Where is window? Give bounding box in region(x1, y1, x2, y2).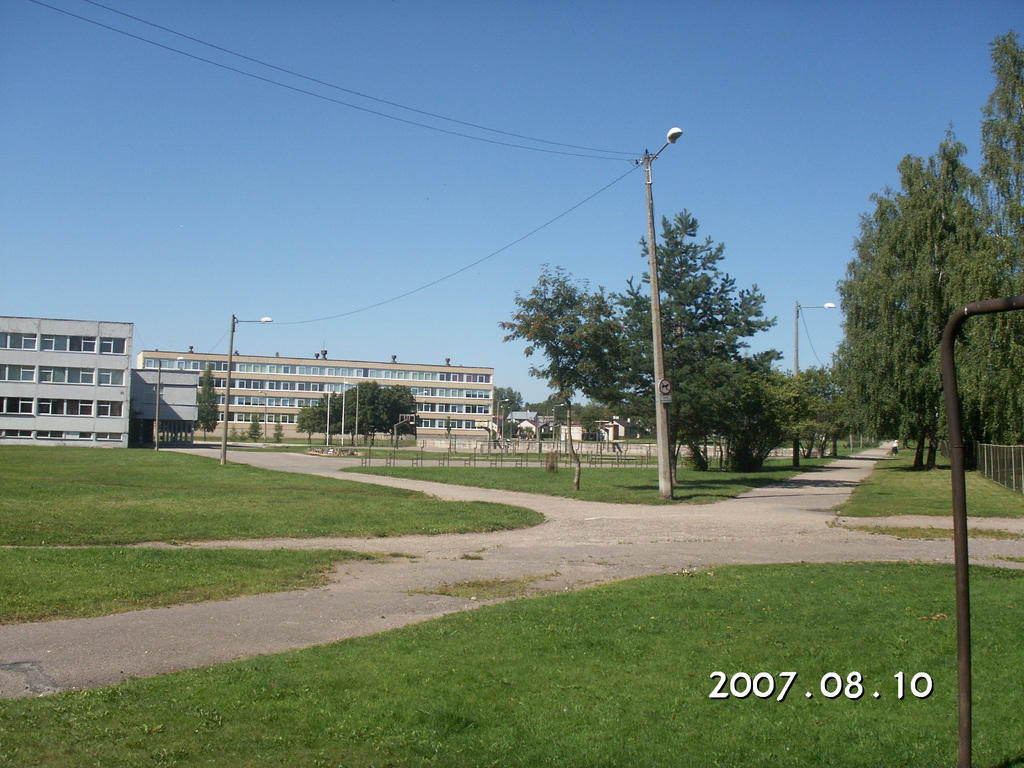
region(20, 333, 38, 351).
